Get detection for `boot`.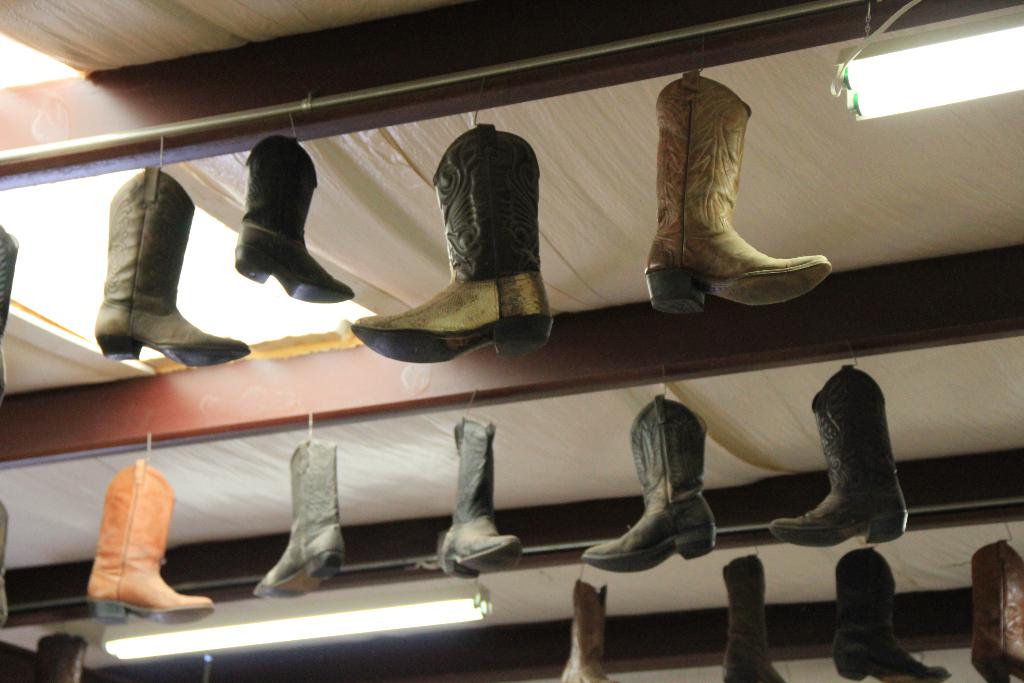
Detection: locate(349, 127, 556, 368).
